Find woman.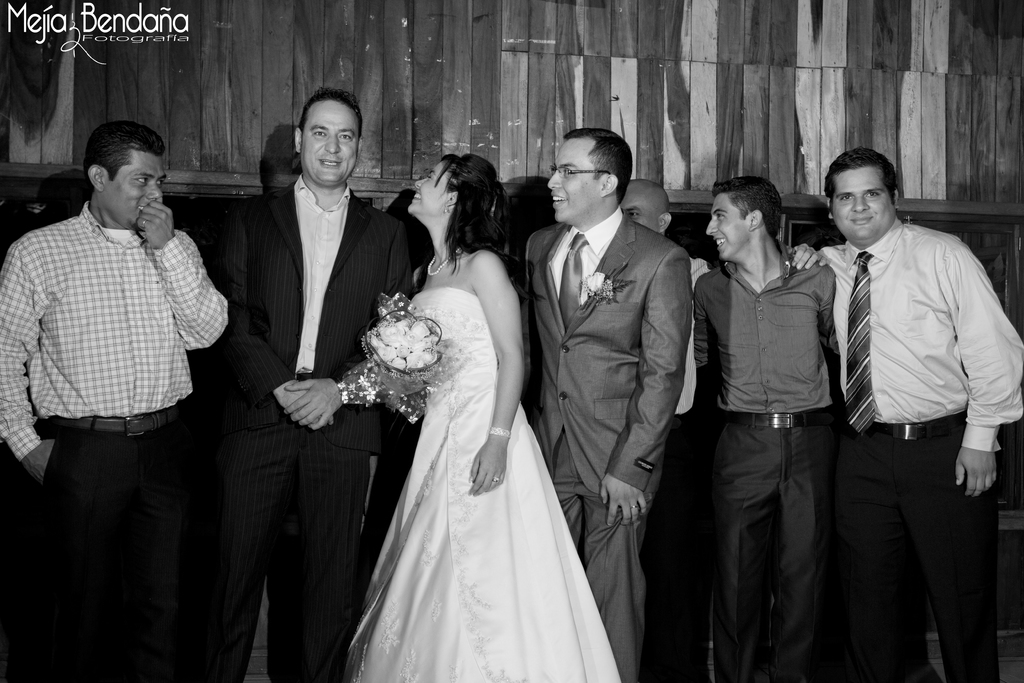
left=312, top=151, right=624, bottom=682.
